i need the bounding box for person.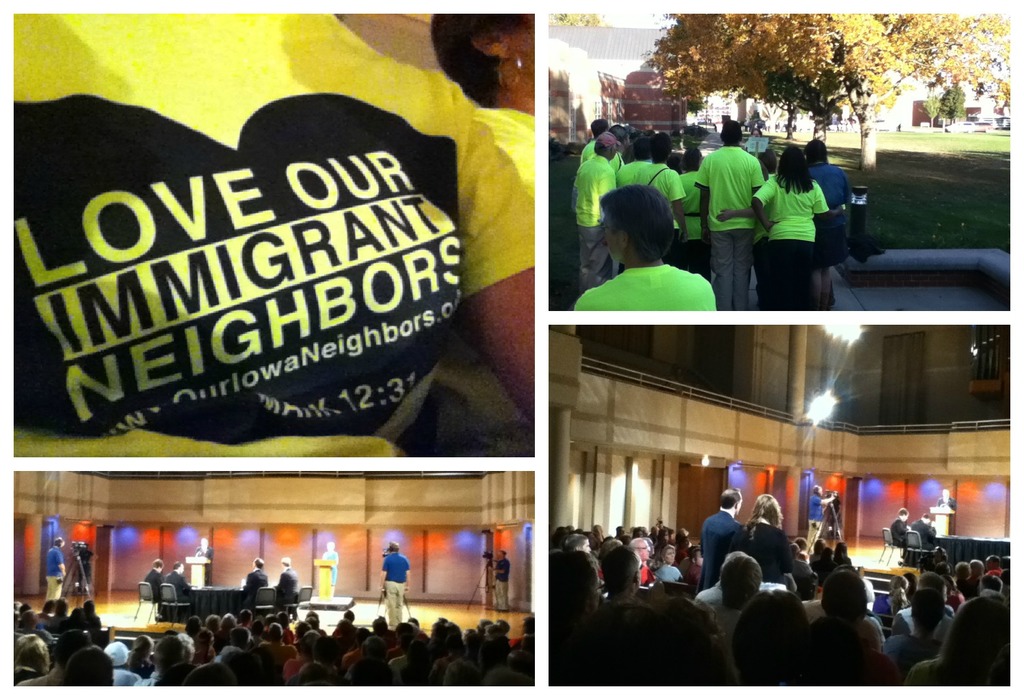
Here it is: [803,483,833,539].
